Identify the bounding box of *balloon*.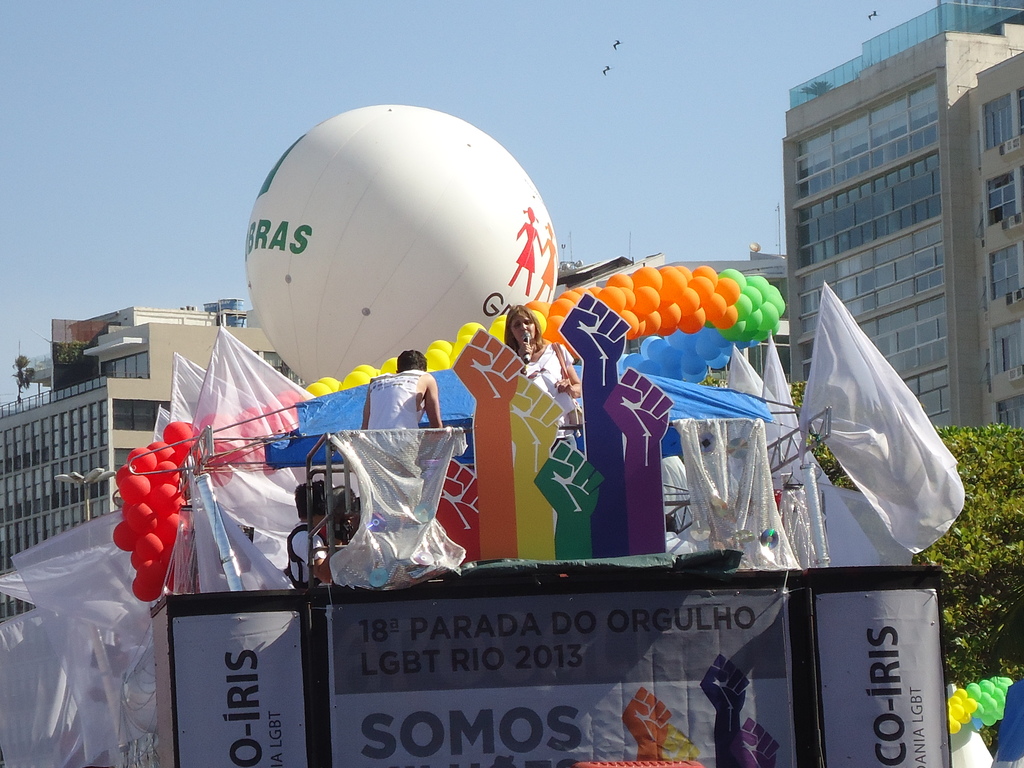
crop(574, 288, 596, 301).
